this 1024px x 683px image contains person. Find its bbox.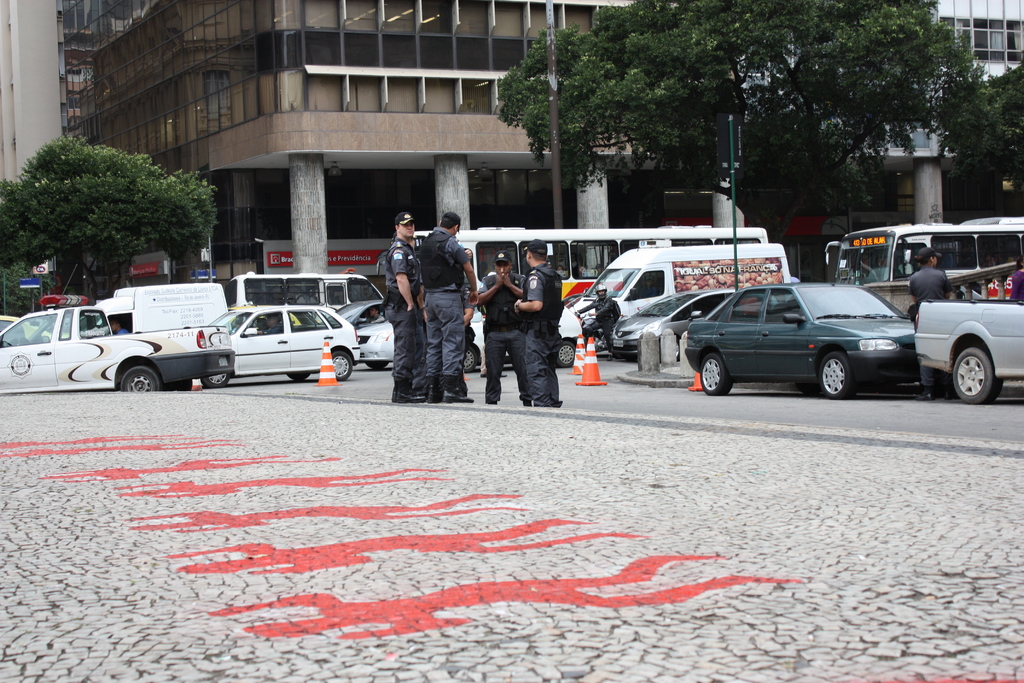
(left=911, top=247, right=953, bottom=399).
